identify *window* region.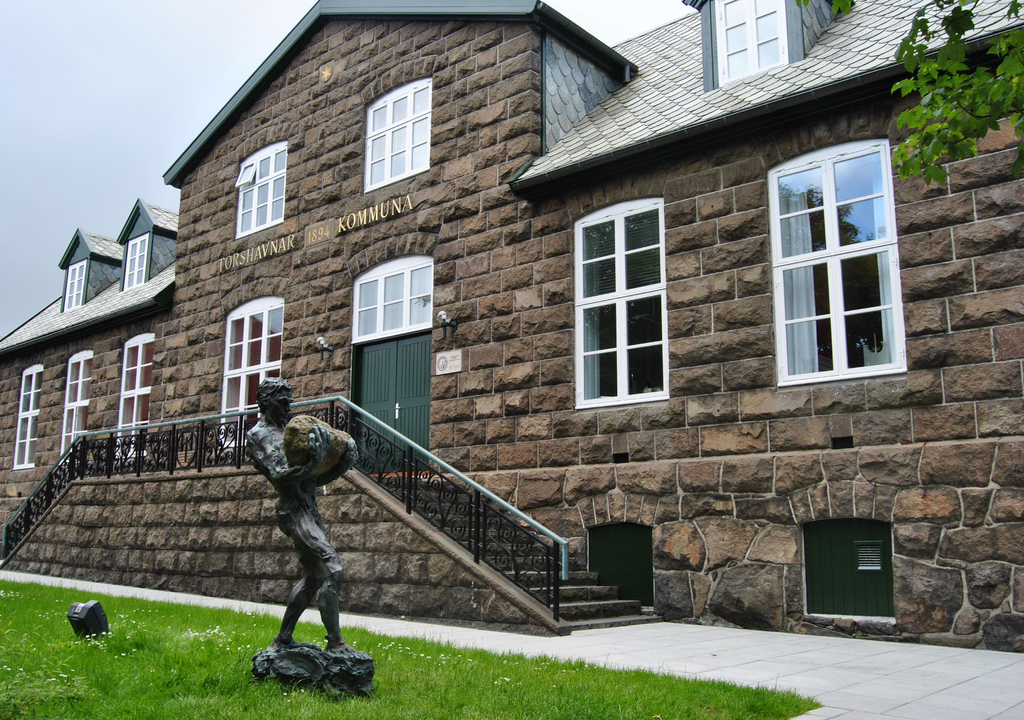
Region: {"x1": 234, "y1": 144, "x2": 285, "y2": 238}.
